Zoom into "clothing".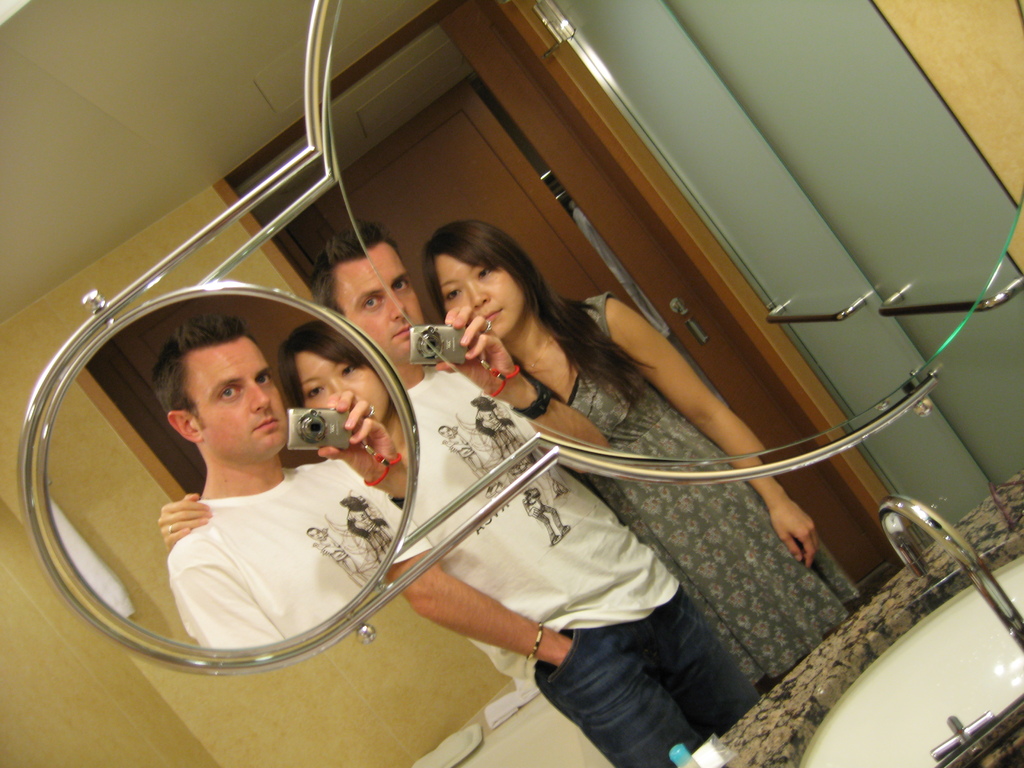
Zoom target: (left=347, top=393, right=798, bottom=740).
